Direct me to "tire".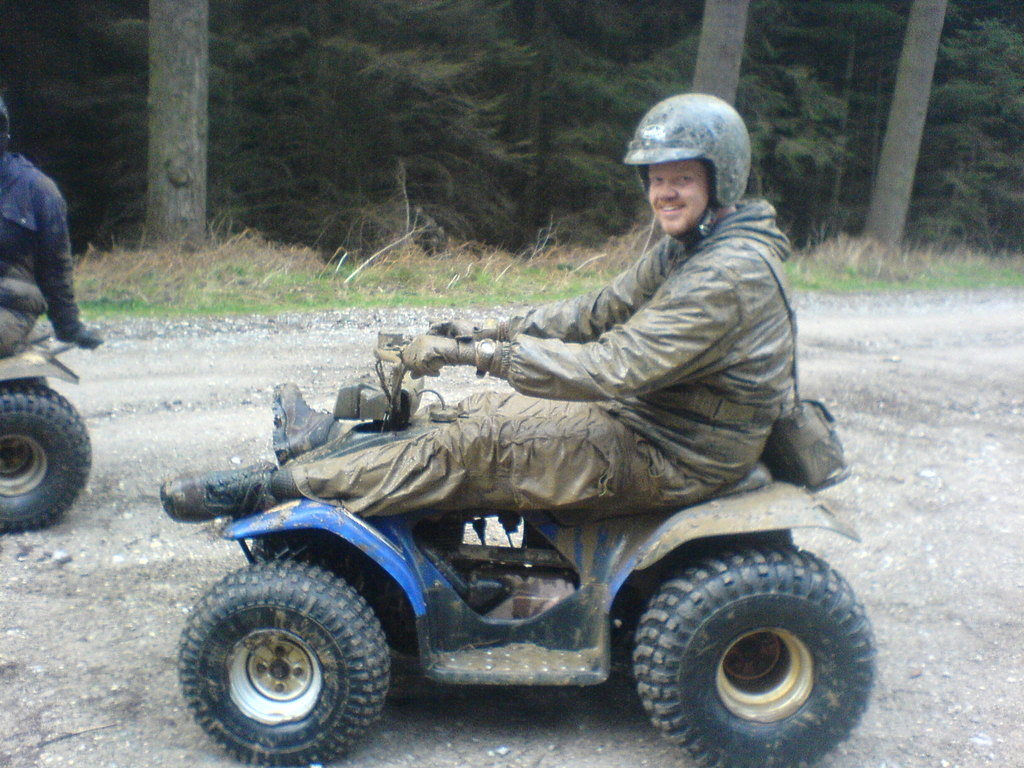
Direction: (0, 380, 95, 532).
